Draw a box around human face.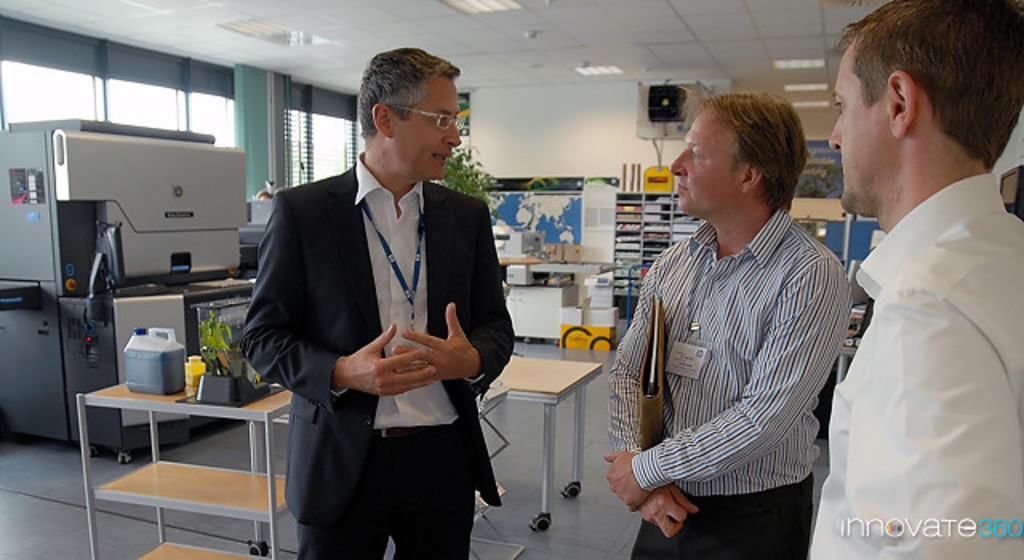
[x1=395, y1=74, x2=466, y2=181].
